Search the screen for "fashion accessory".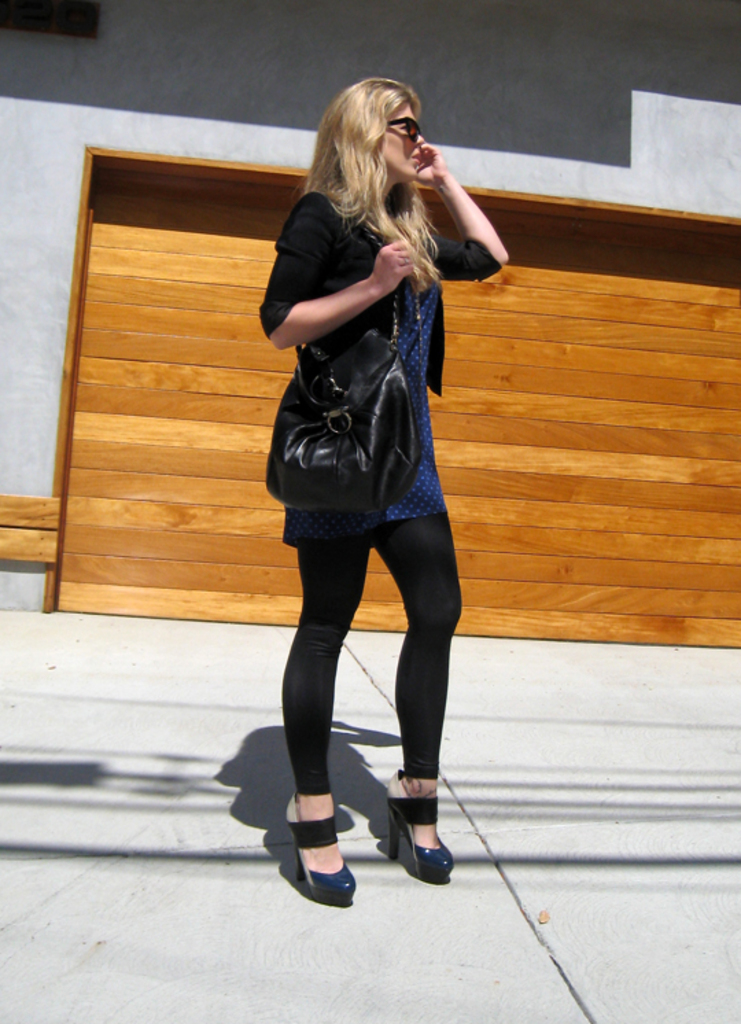
Found at bbox=(380, 107, 427, 143).
